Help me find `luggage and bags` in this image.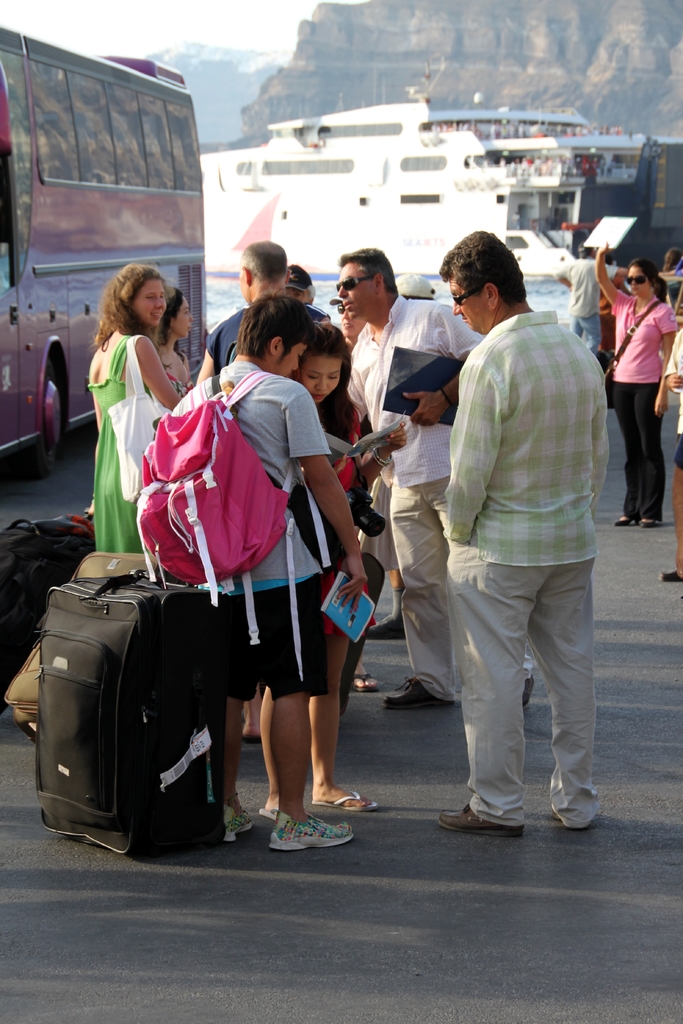
Found it: BBox(37, 562, 221, 854).
